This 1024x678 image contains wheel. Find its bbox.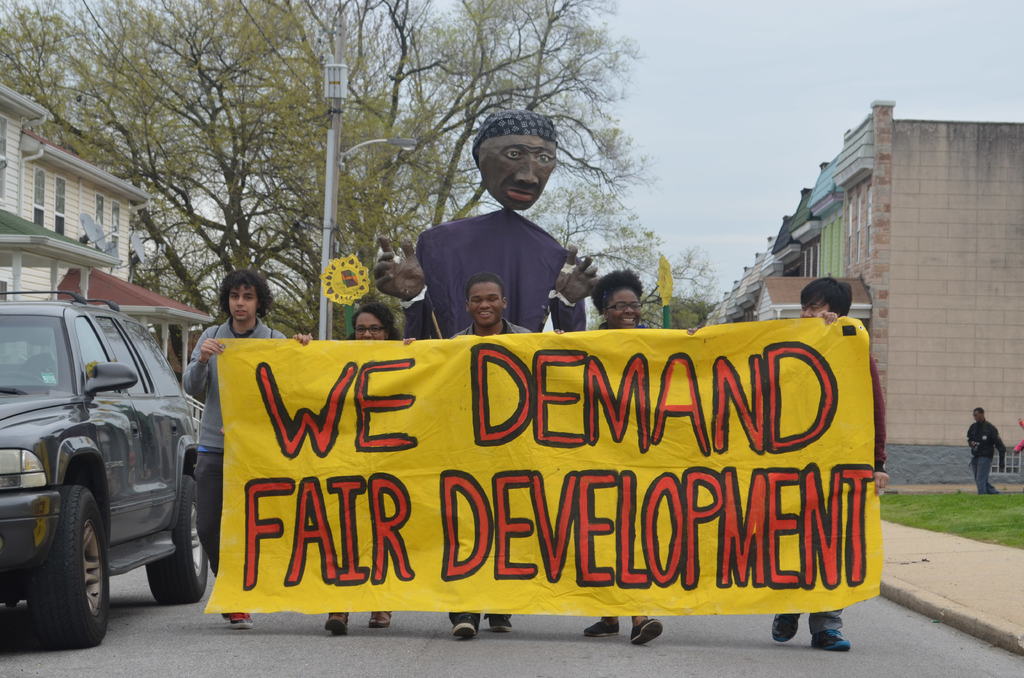
<box>17,474,115,649</box>.
